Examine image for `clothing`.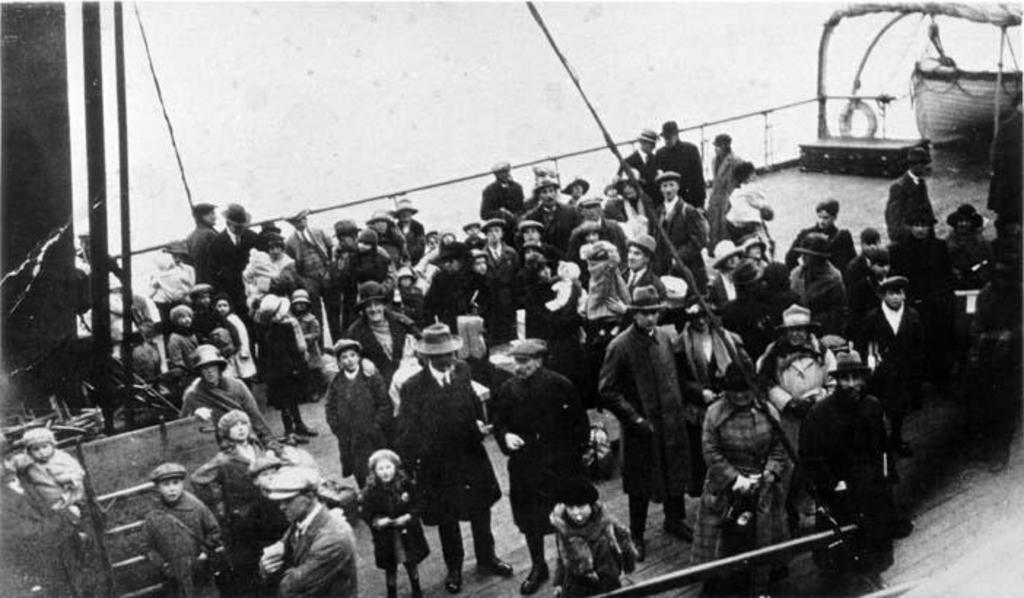
Examination result: (x1=756, y1=337, x2=849, y2=470).
